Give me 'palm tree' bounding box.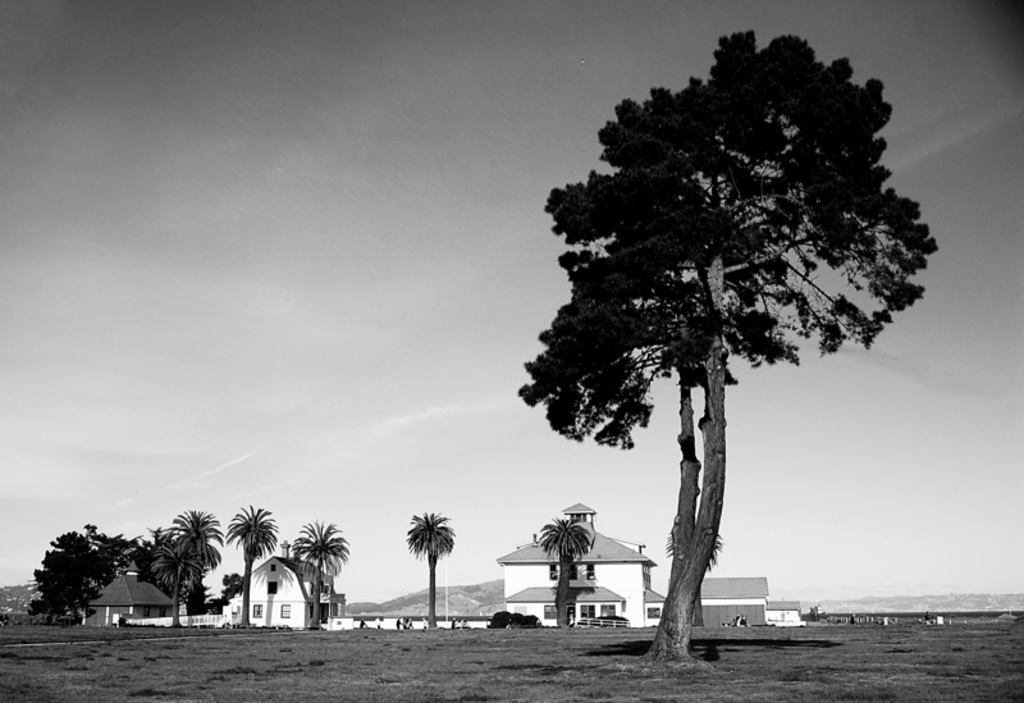
[left=658, top=501, right=718, bottom=616].
